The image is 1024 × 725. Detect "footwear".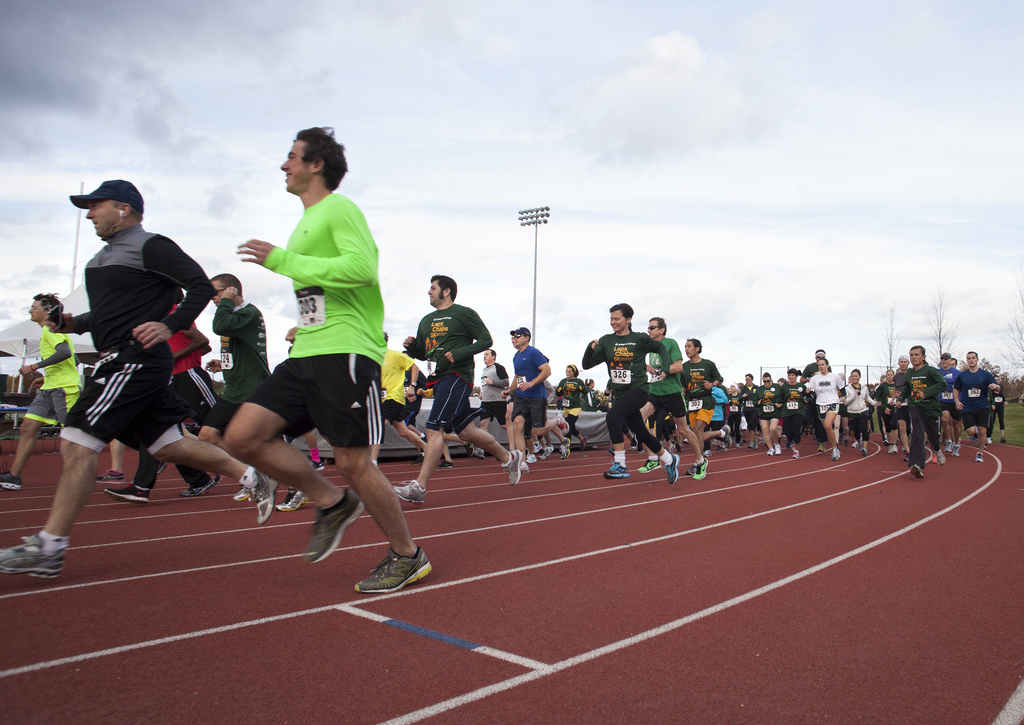
Detection: Rect(996, 434, 1009, 445).
